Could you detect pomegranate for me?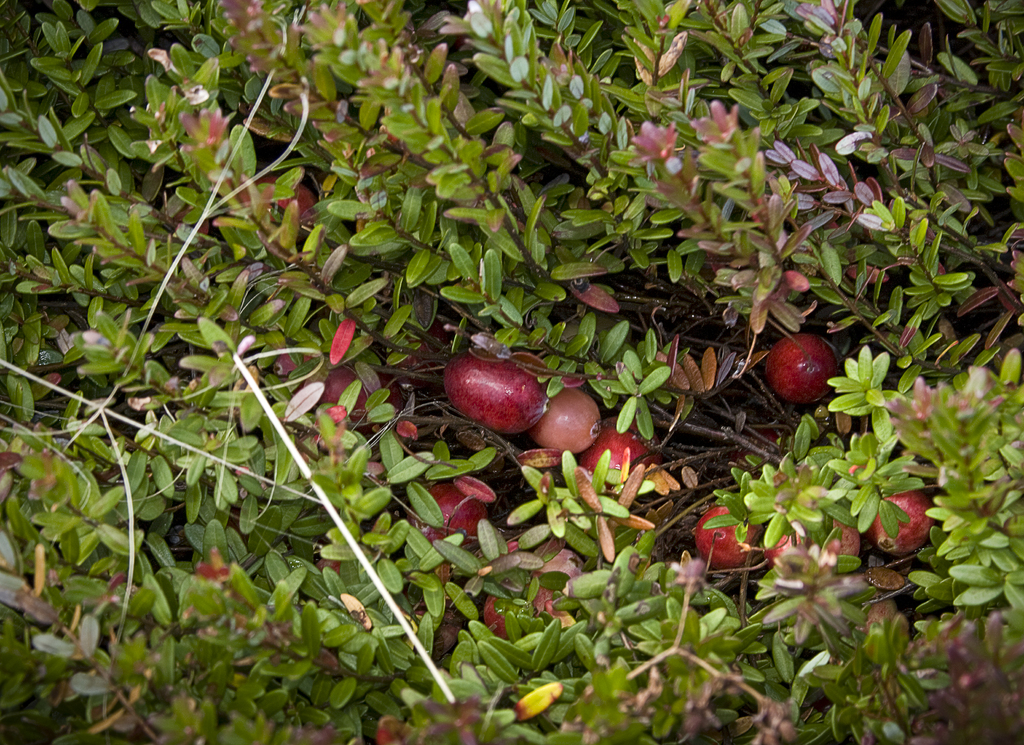
Detection result: <region>328, 363, 361, 401</region>.
